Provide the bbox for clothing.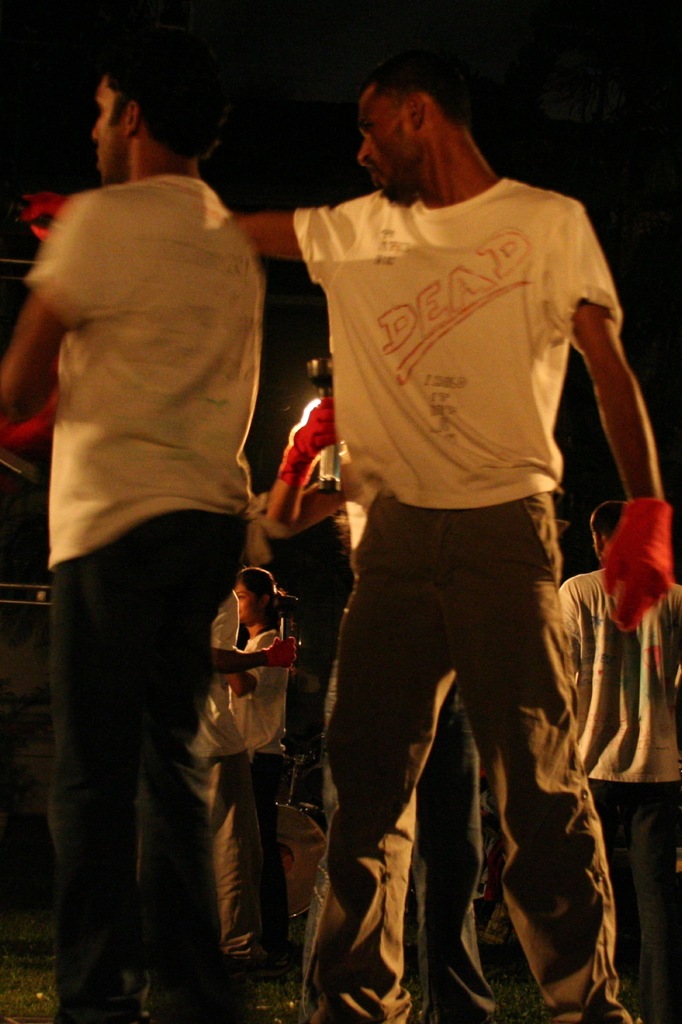
[294, 176, 630, 1023].
